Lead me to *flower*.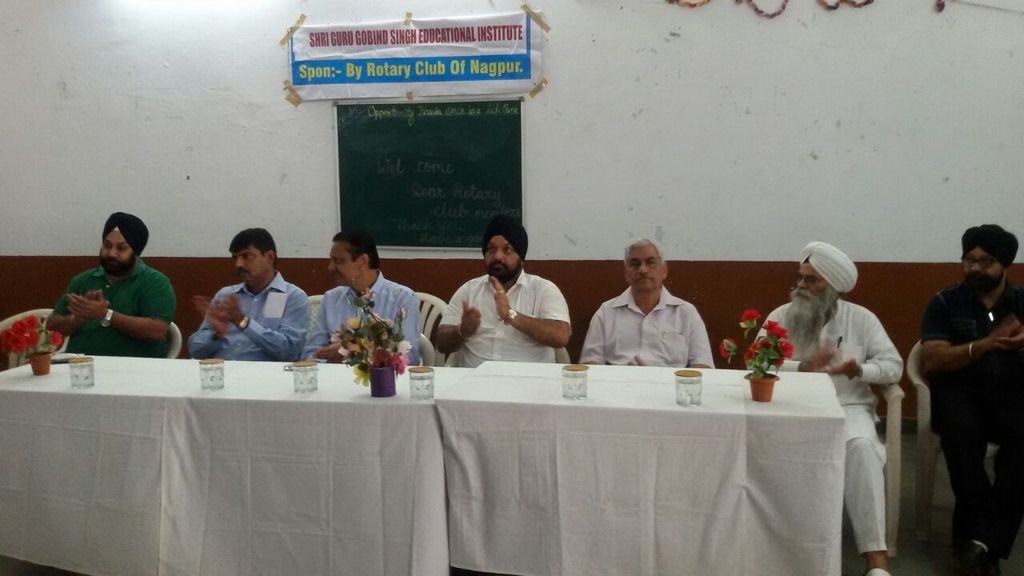
Lead to <region>0, 330, 7, 357</region>.
